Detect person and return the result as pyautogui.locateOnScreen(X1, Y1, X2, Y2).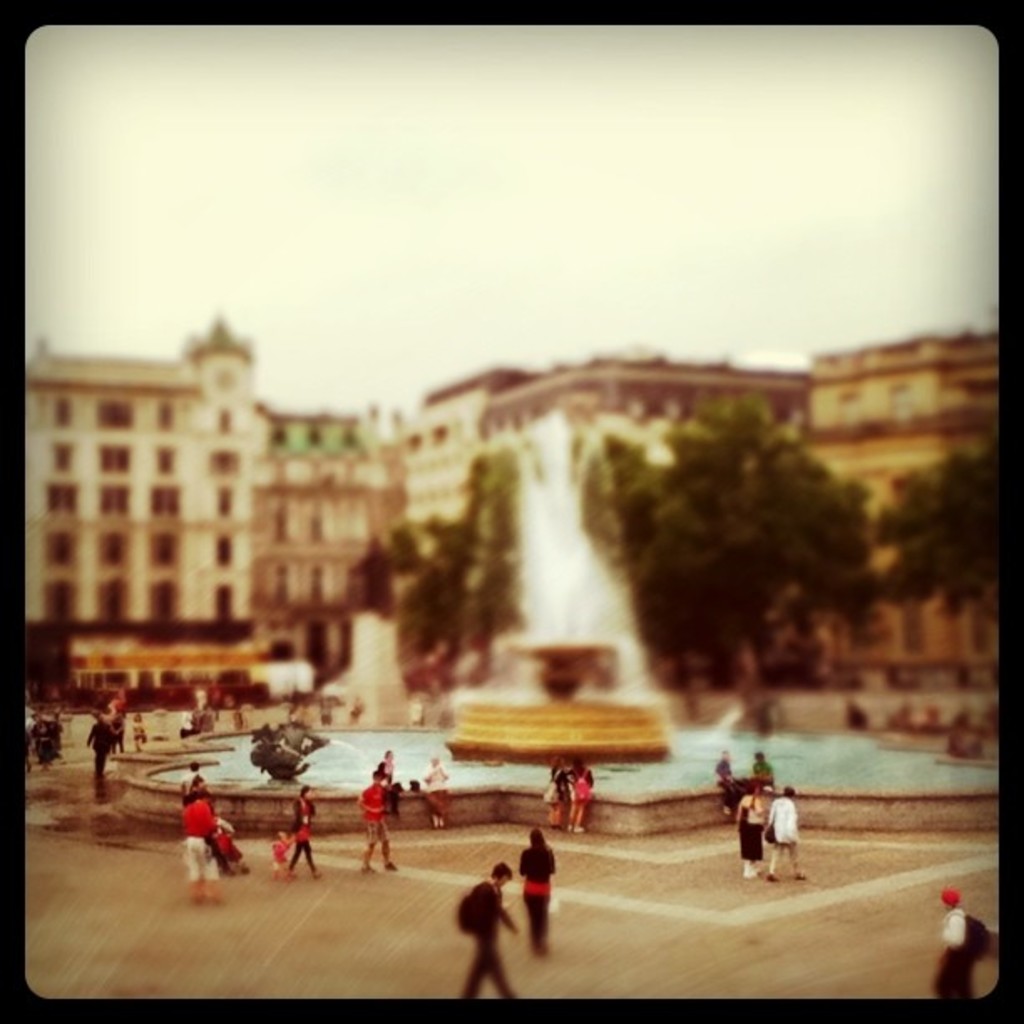
pyautogui.locateOnScreen(186, 778, 228, 910).
